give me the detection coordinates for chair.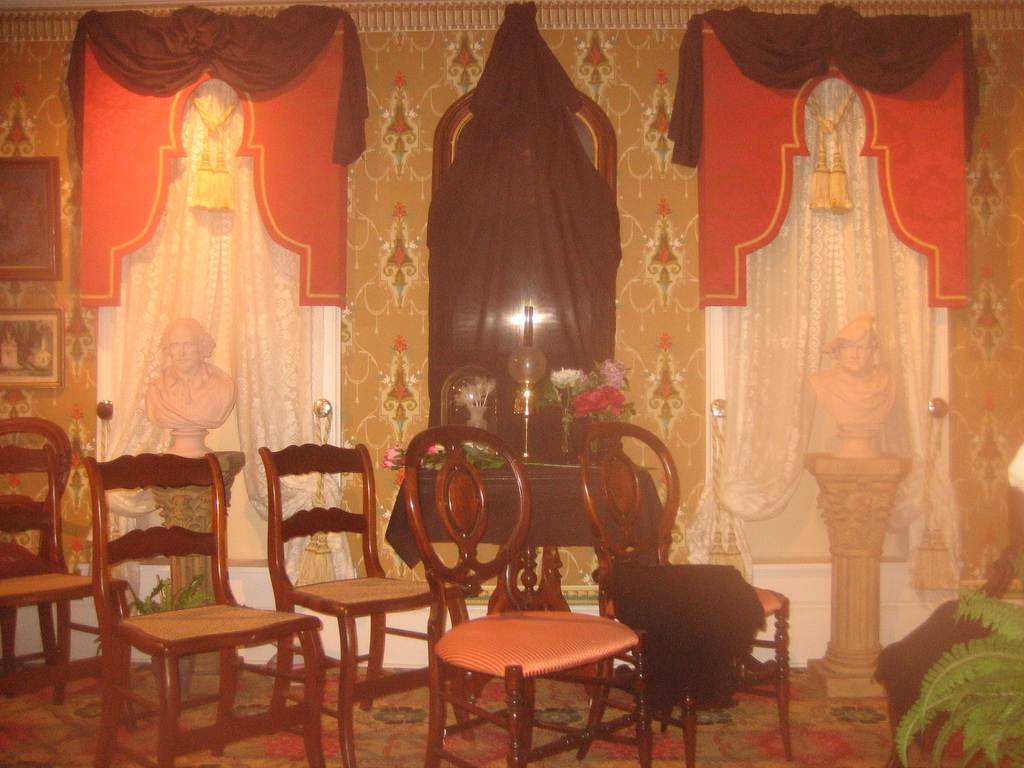
0/446/140/741.
